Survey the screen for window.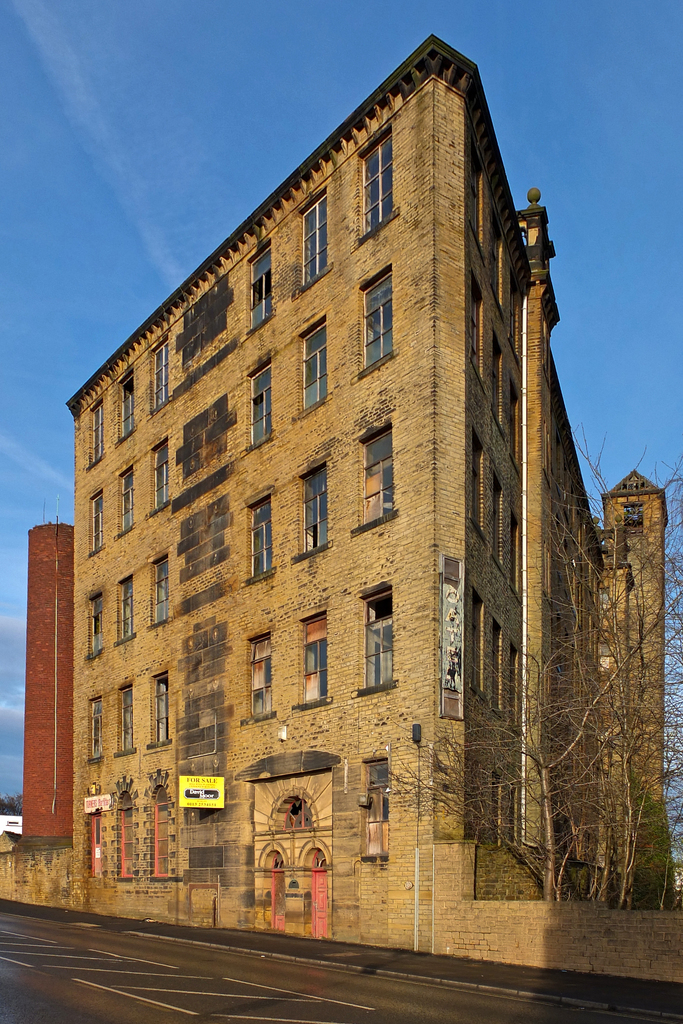
Survey found: bbox=(249, 244, 272, 326).
